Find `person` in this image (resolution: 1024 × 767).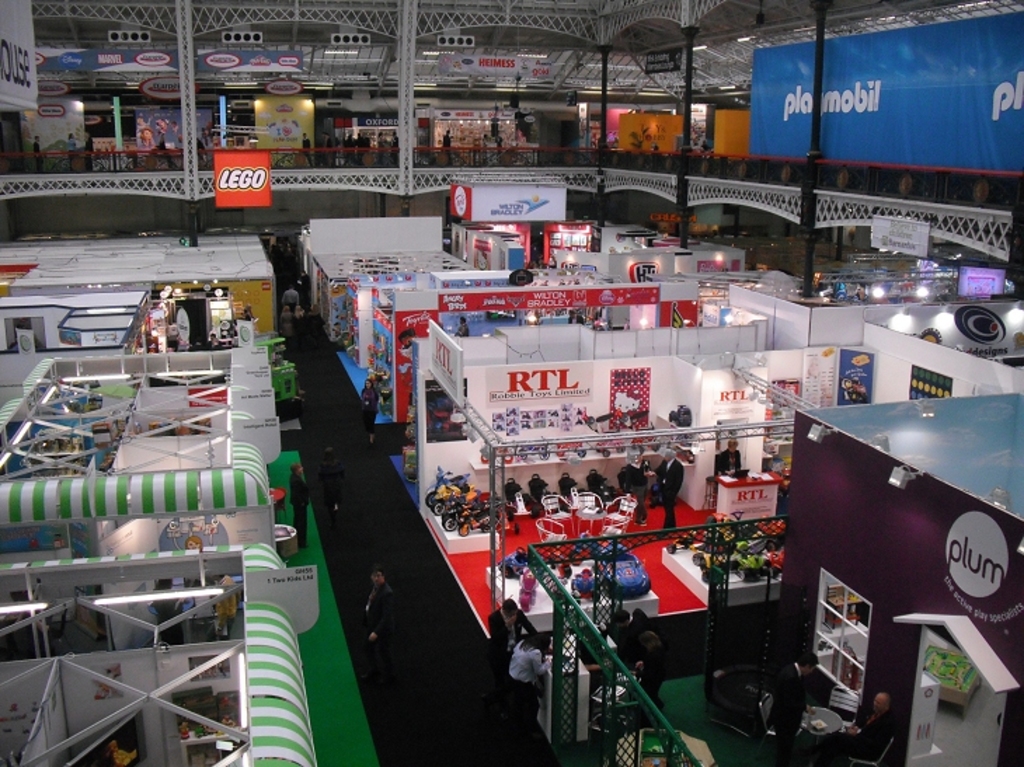
bbox=(511, 632, 543, 710).
